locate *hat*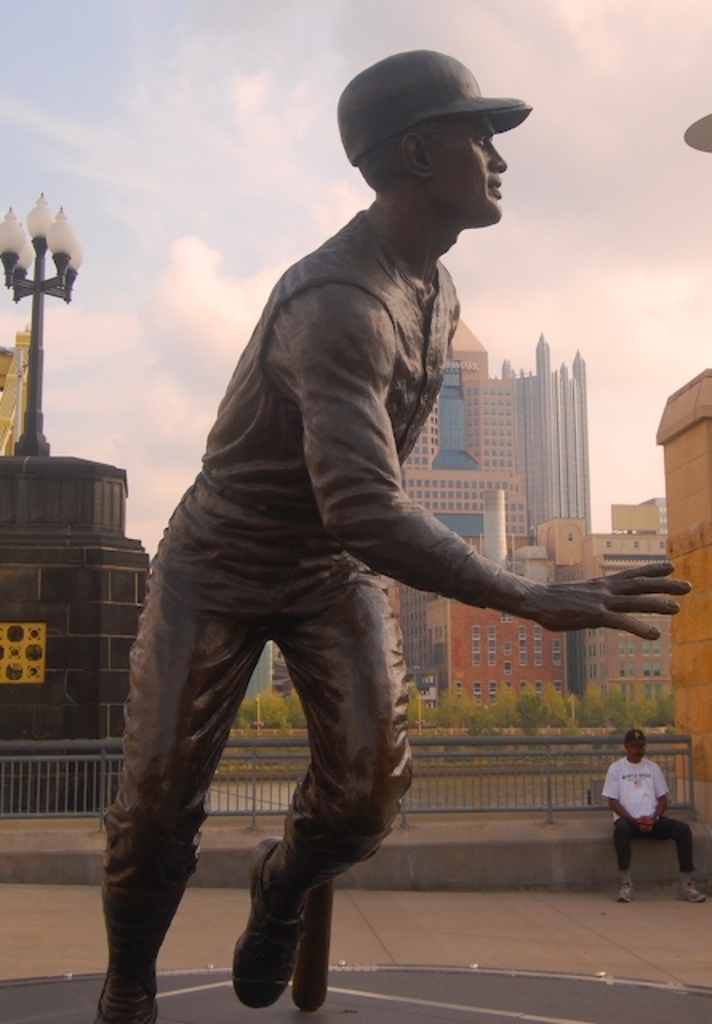
region(338, 42, 531, 170)
